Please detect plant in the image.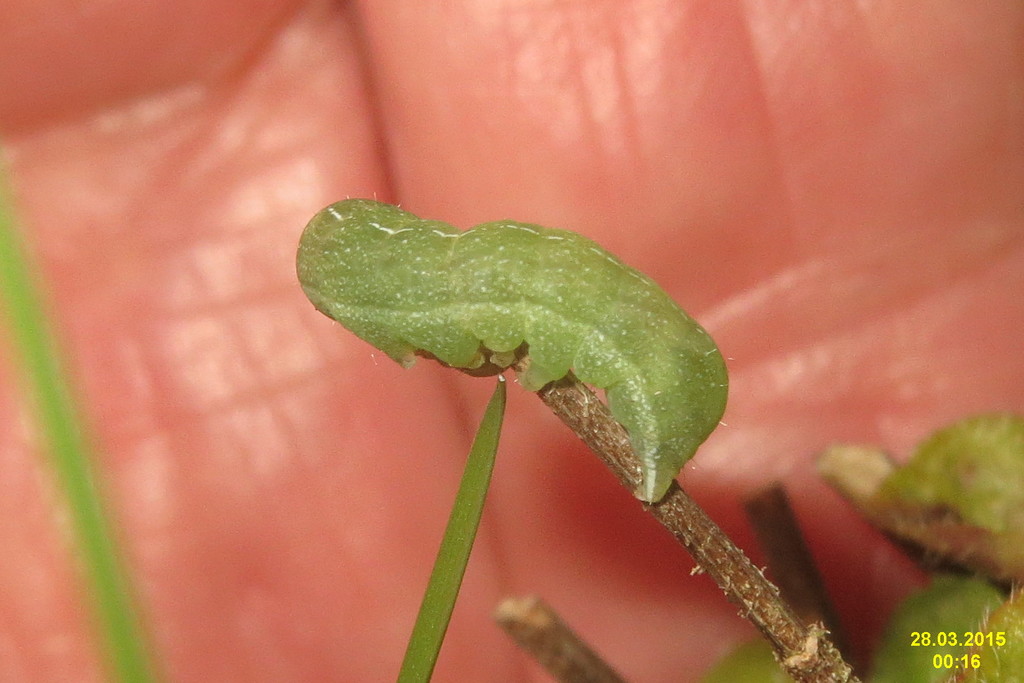
box=[0, 193, 154, 682].
